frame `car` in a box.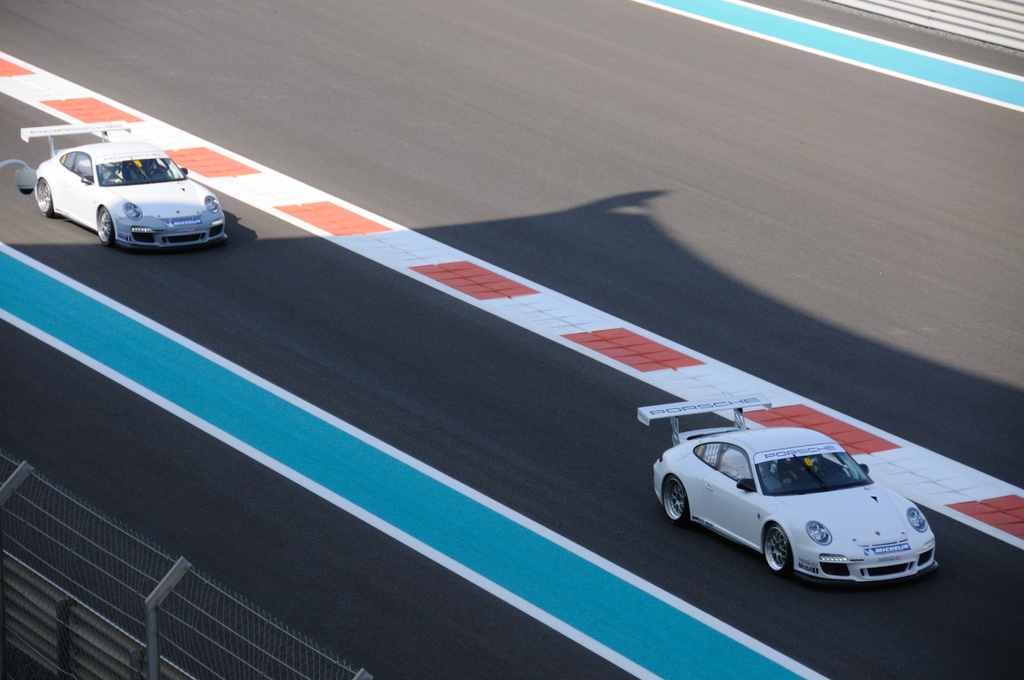
rect(21, 120, 226, 255).
